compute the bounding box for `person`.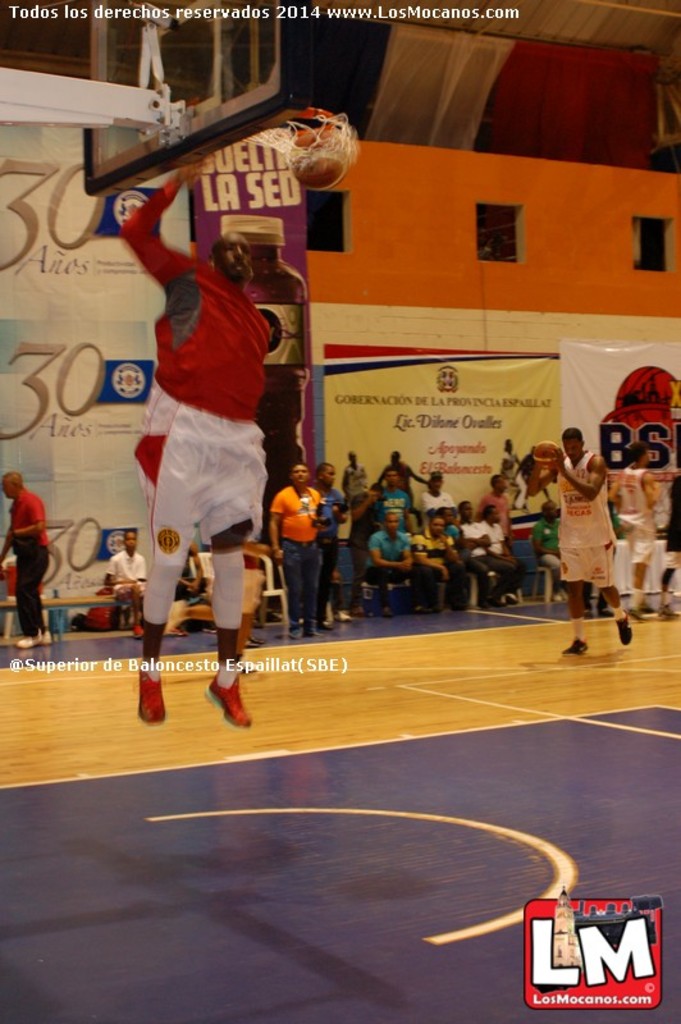
541/424/634/649.
